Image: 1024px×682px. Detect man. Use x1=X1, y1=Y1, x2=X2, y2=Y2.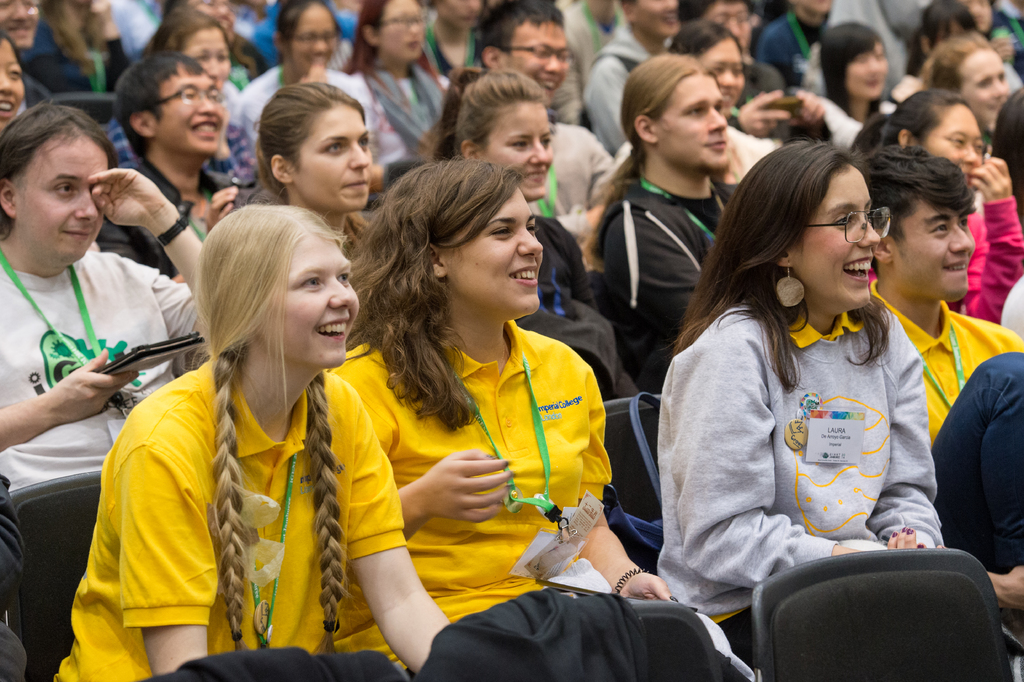
x1=584, y1=0, x2=684, y2=158.
